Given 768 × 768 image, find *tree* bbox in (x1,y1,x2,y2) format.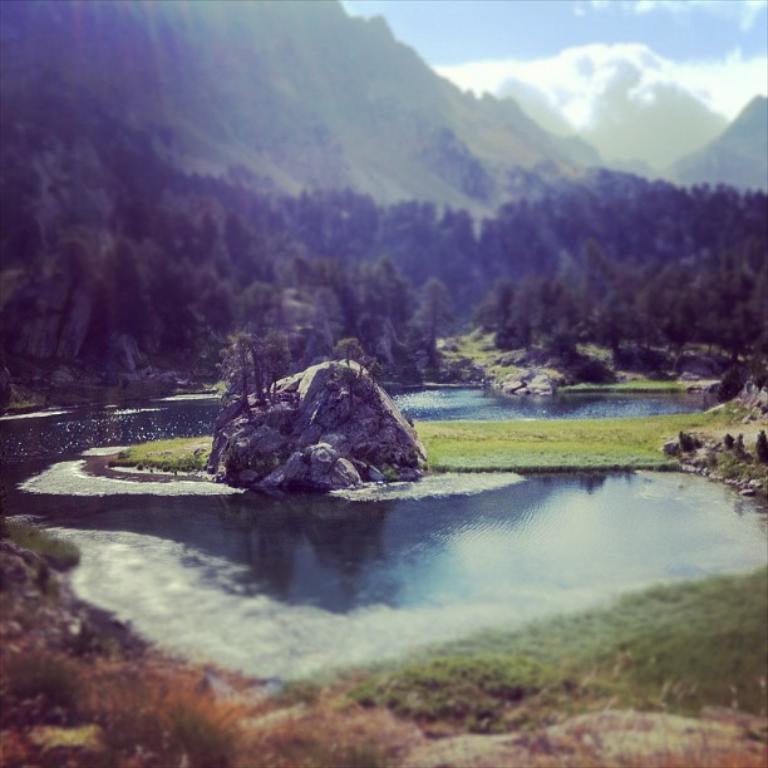
(413,280,457,341).
